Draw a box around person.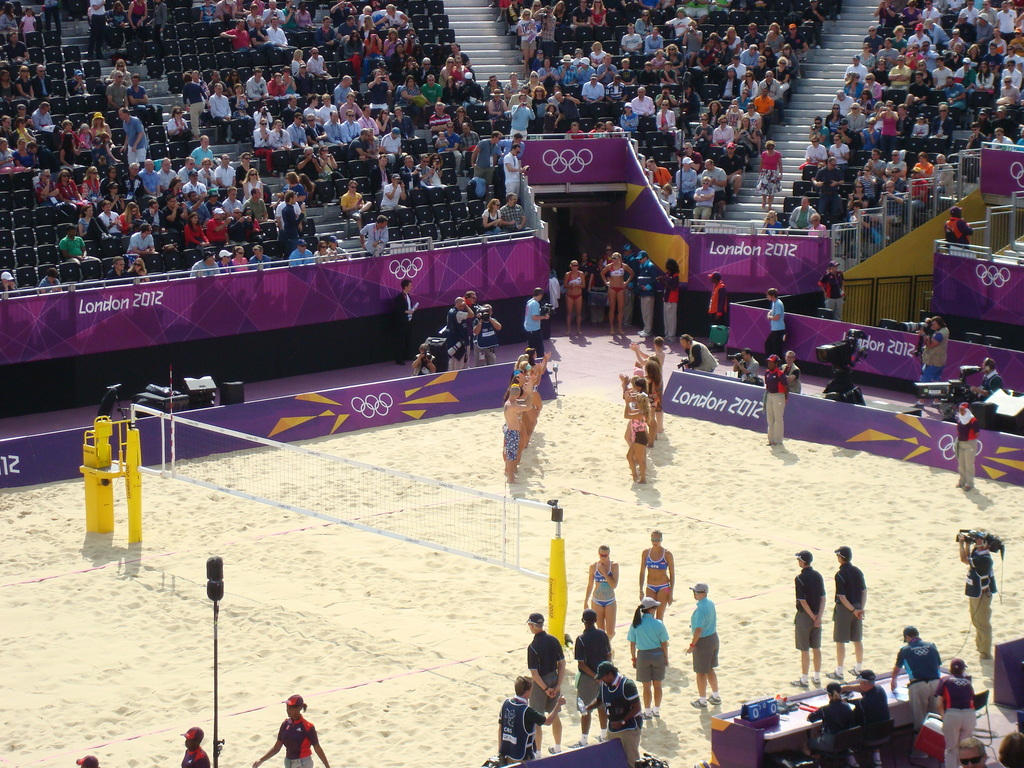
x1=499 y1=384 x2=530 y2=481.
